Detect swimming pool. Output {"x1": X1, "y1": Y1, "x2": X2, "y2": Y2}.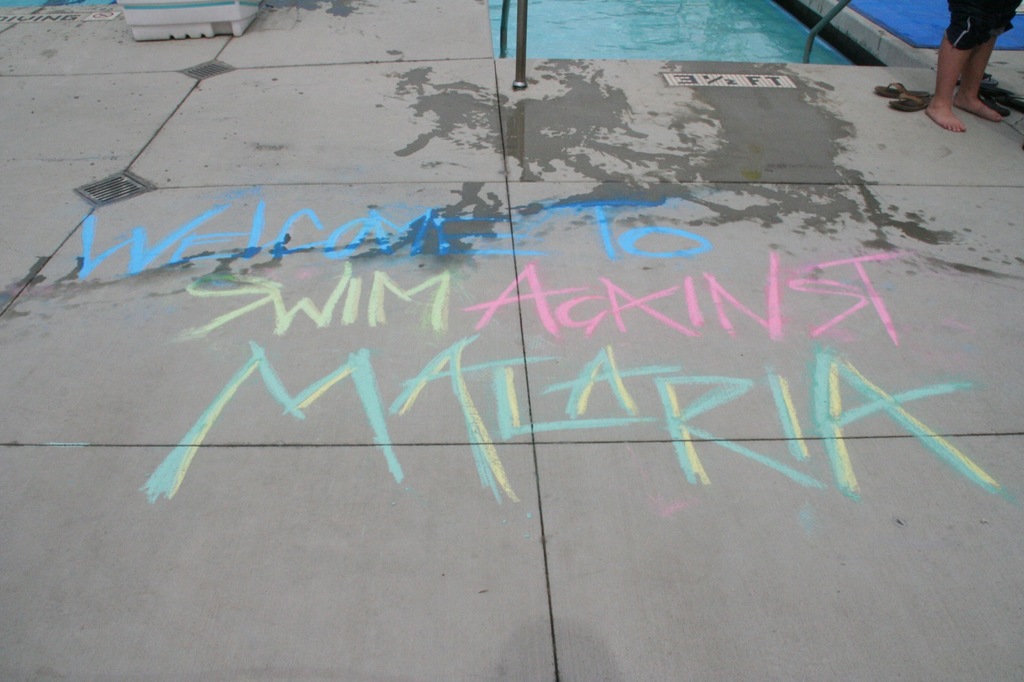
{"x1": 845, "y1": 0, "x2": 1023, "y2": 51}.
